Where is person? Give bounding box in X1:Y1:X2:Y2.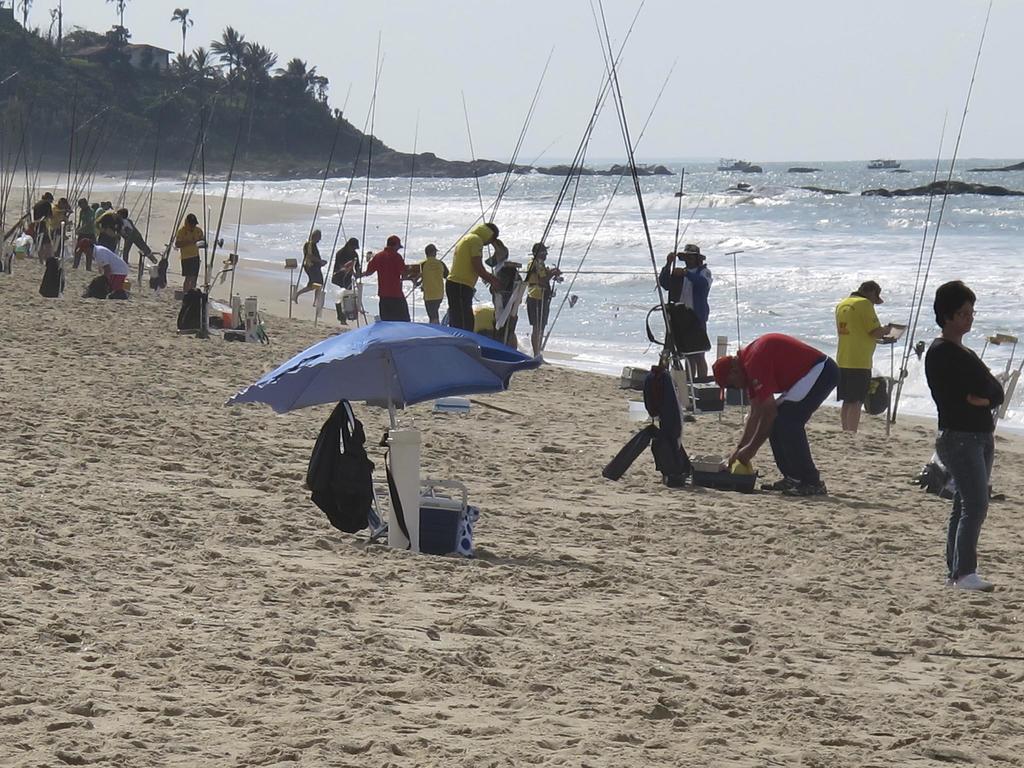
77:196:97:267.
